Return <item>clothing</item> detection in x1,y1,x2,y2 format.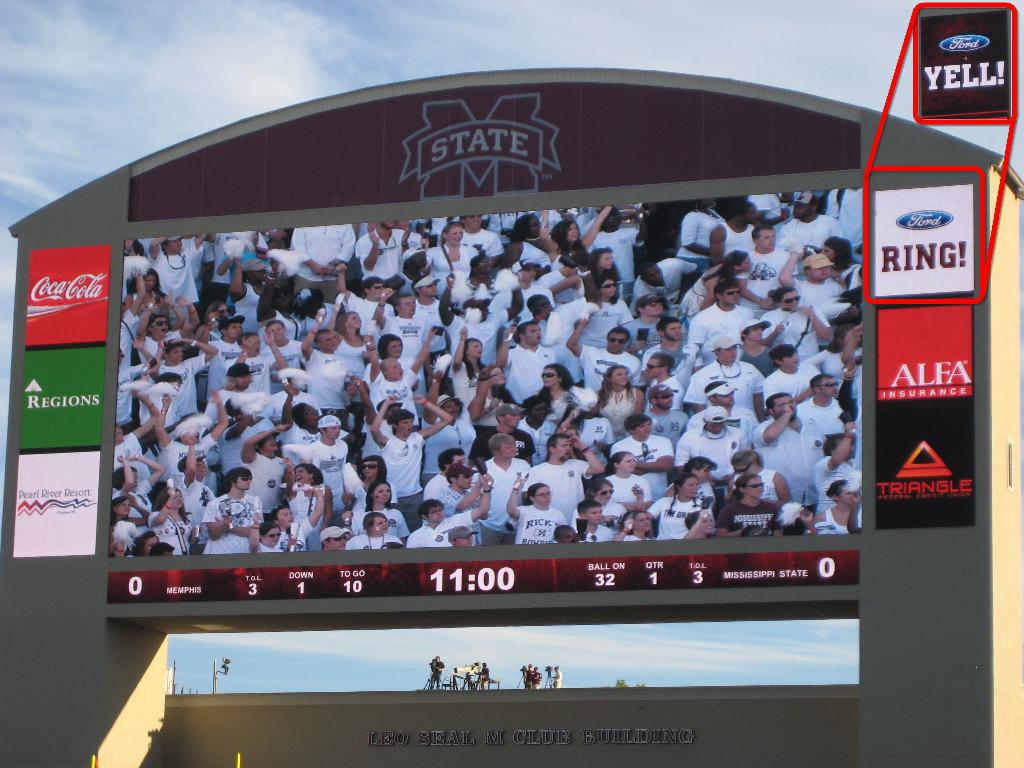
260,337,308,390.
